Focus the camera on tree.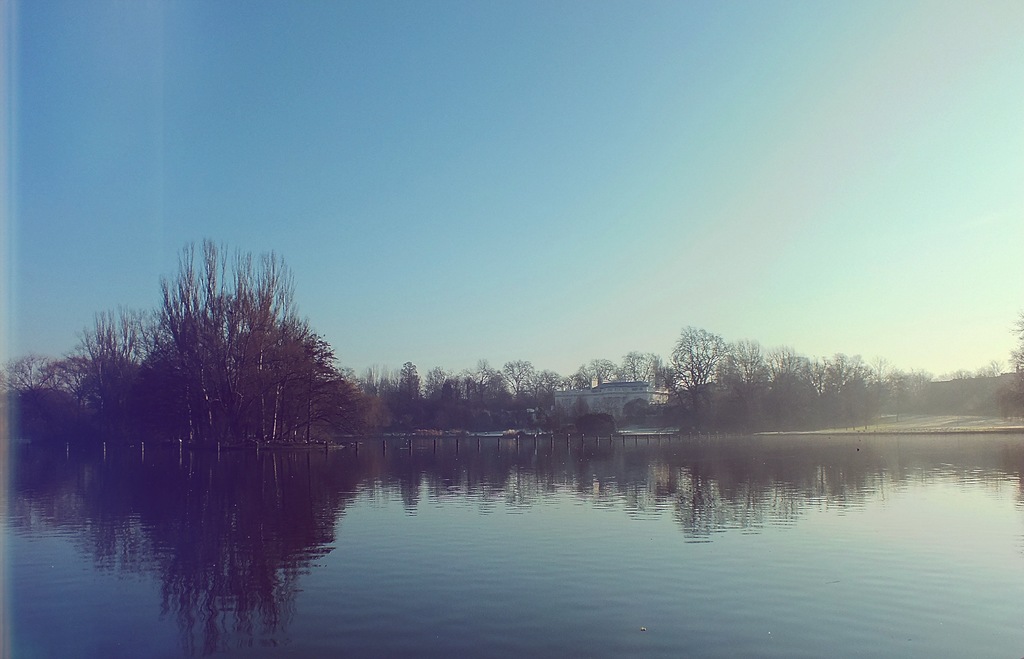
Focus region: [368, 366, 376, 395].
